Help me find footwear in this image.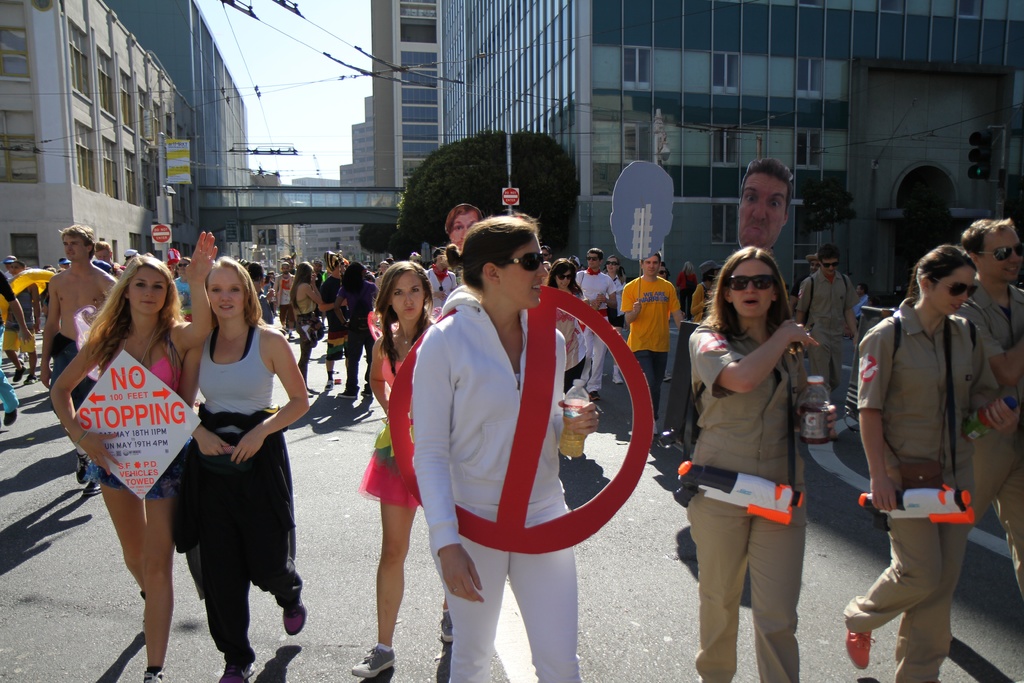
Found it: bbox=(28, 370, 38, 384).
